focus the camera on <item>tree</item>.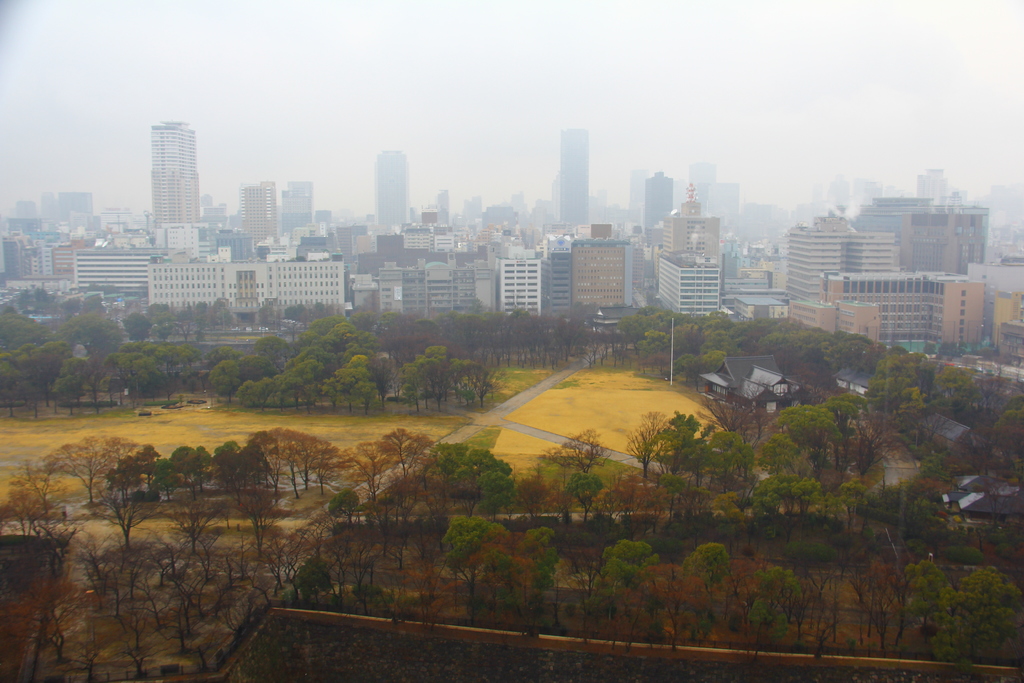
Focus region: [700,431,754,497].
